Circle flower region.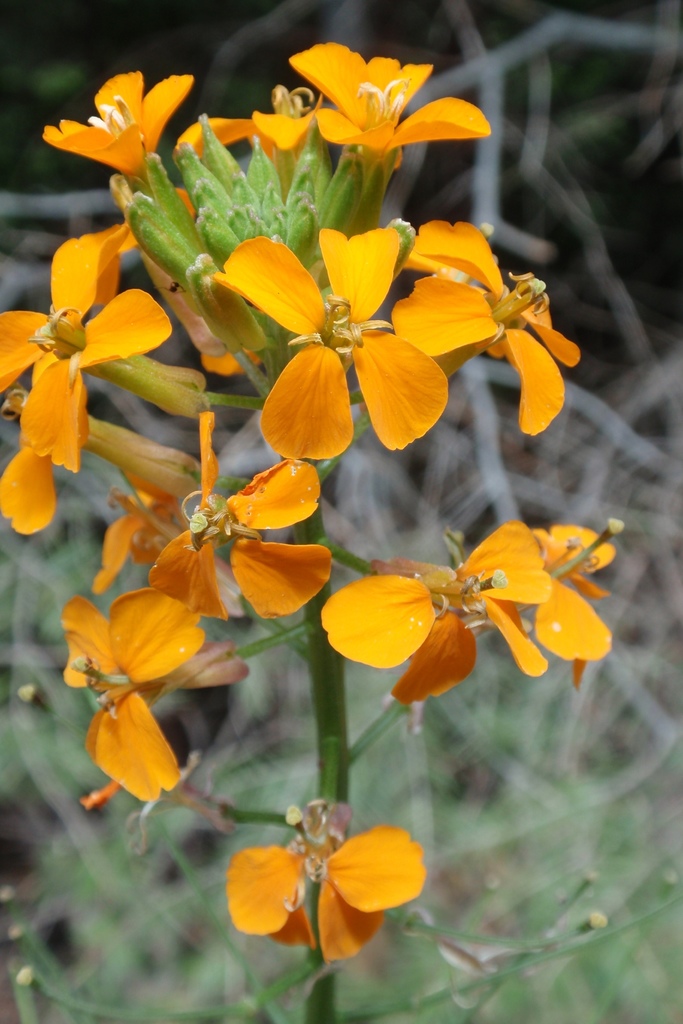
Region: <bbox>391, 525, 618, 686</bbox>.
